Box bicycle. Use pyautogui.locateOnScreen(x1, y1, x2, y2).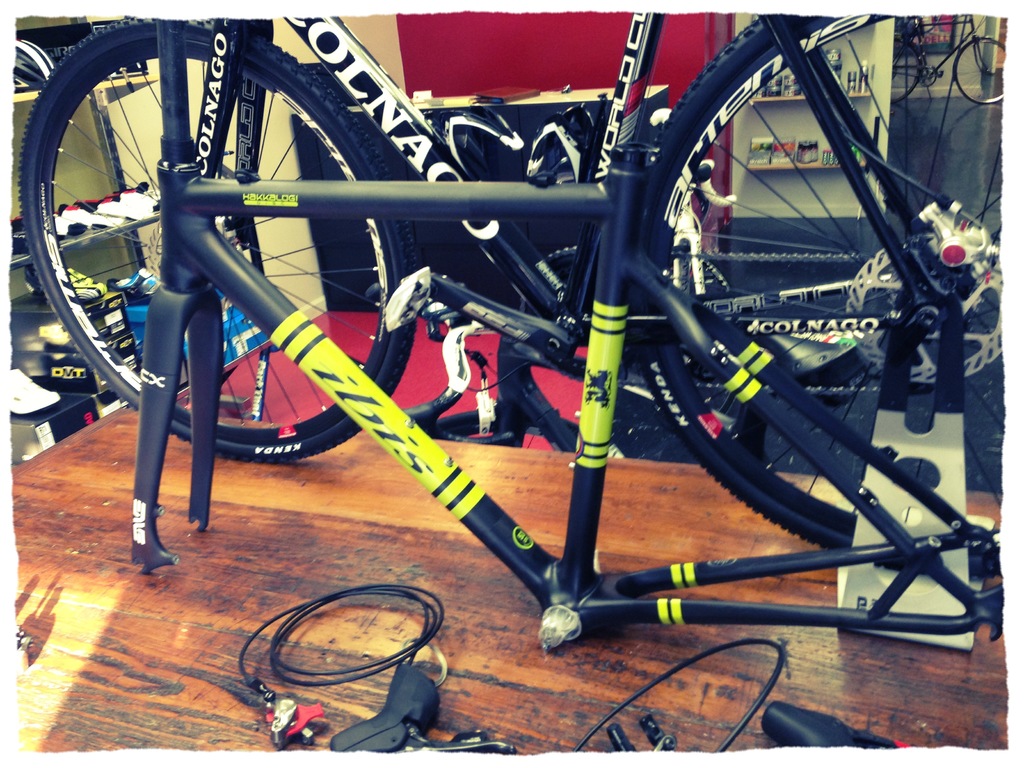
pyautogui.locateOnScreen(28, 0, 982, 666).
